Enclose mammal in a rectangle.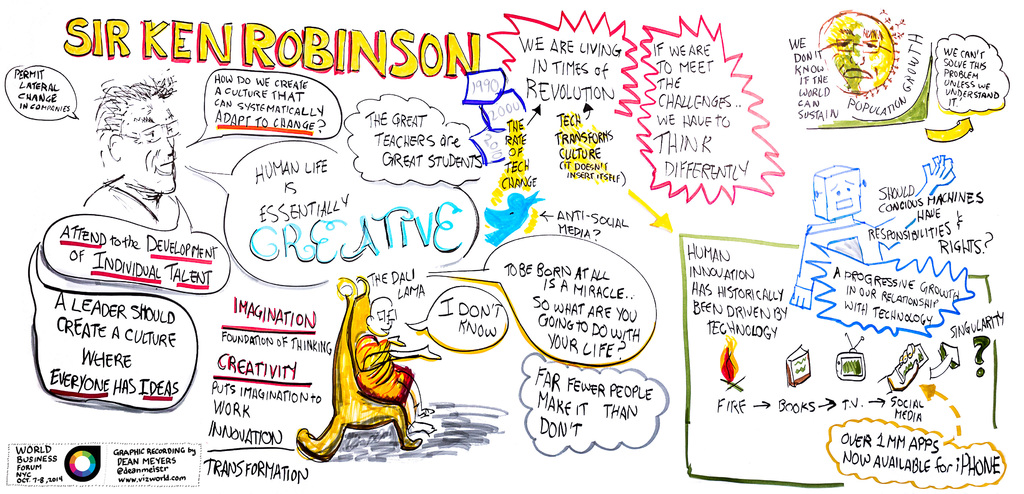
[left=354, top=298, right=435, bottom=436].
